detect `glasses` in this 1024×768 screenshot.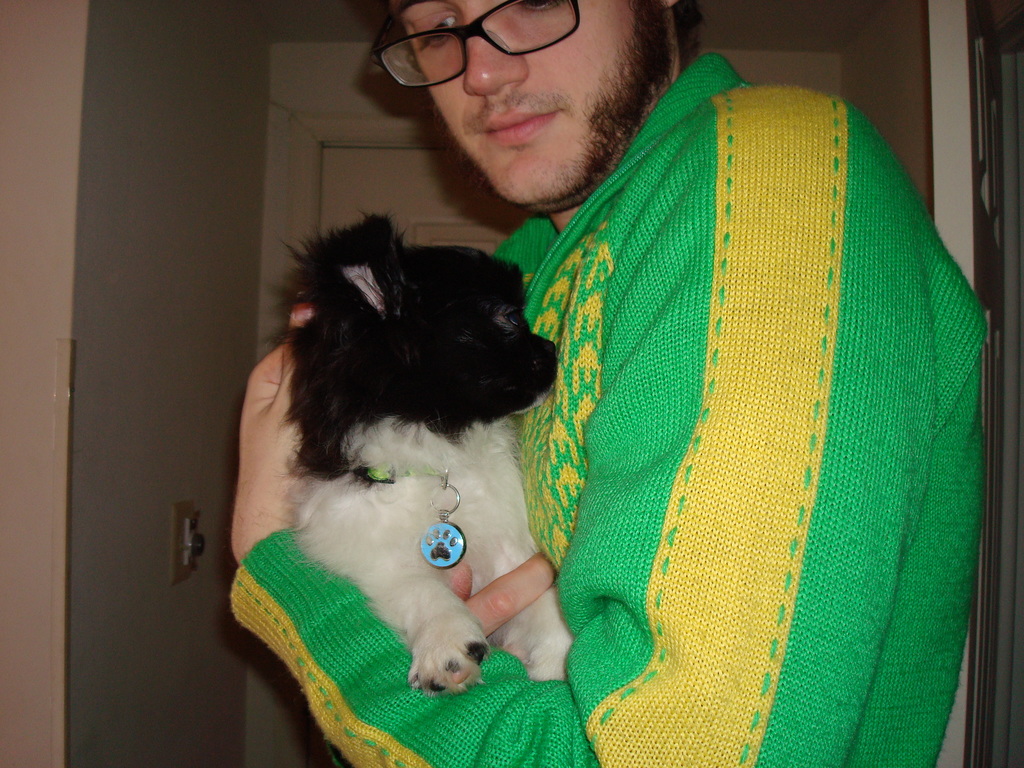
Detection: (left=374, top=0, right=580, bottom=95).
